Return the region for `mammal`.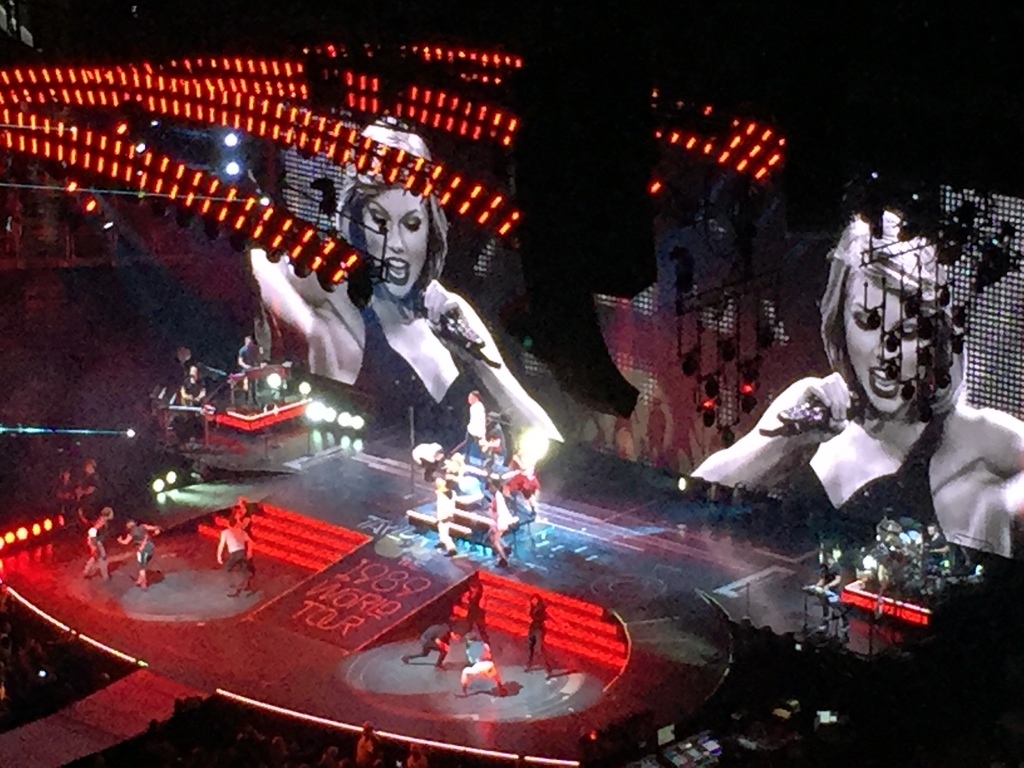
230, 495, 253, 532.
